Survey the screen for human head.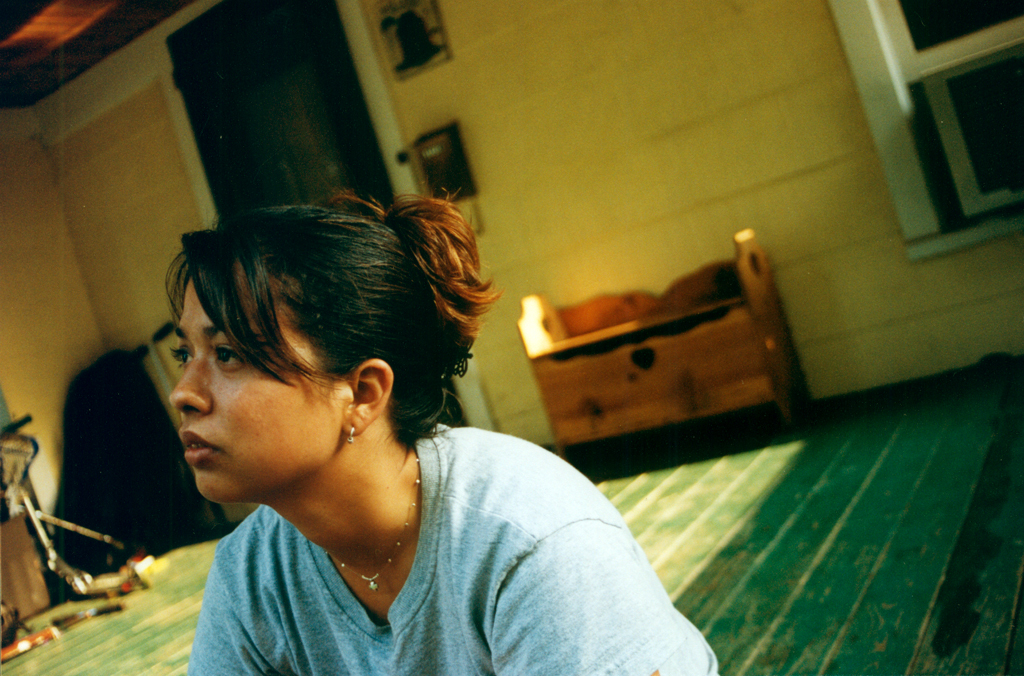
Survey found: left=147, top=184, right=455, bottom=508.
